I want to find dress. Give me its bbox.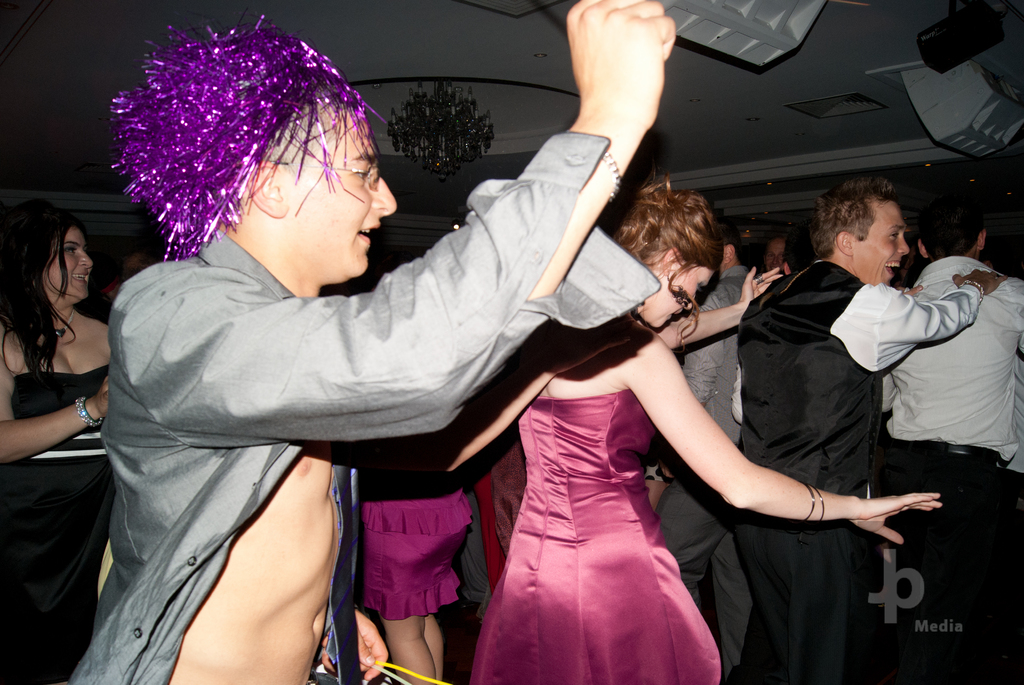
locate(471, 387, 725, 684).
